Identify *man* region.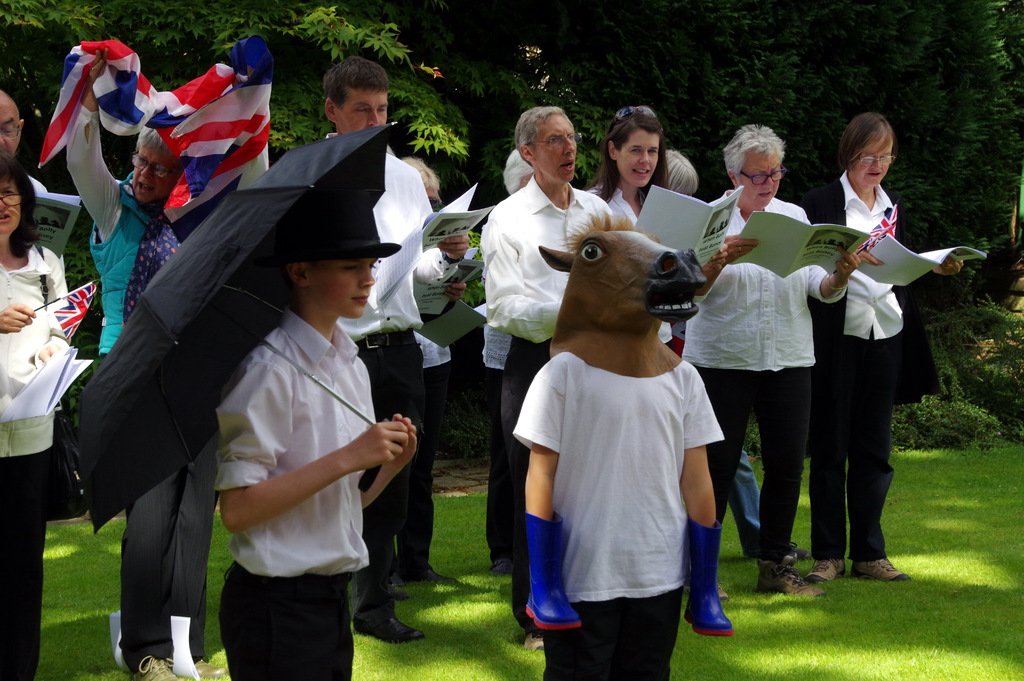
Region: {"x1": 477, "y1": 106, "x2": 612, "y2": 650}.
